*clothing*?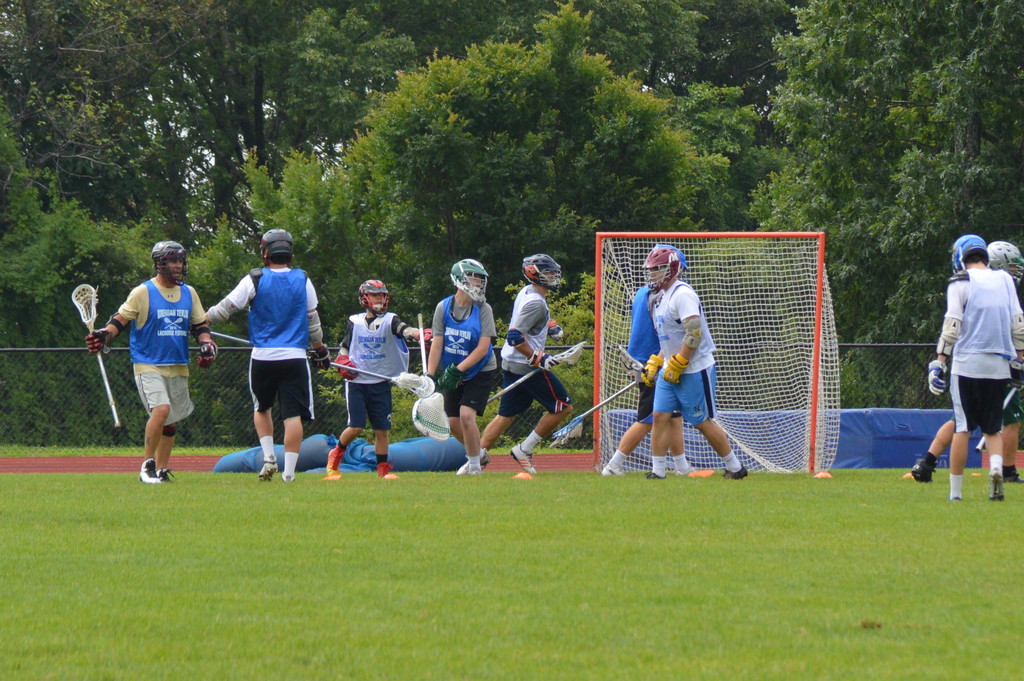
pyautogui.locateOnScreen(118, 277, 205, 432)
